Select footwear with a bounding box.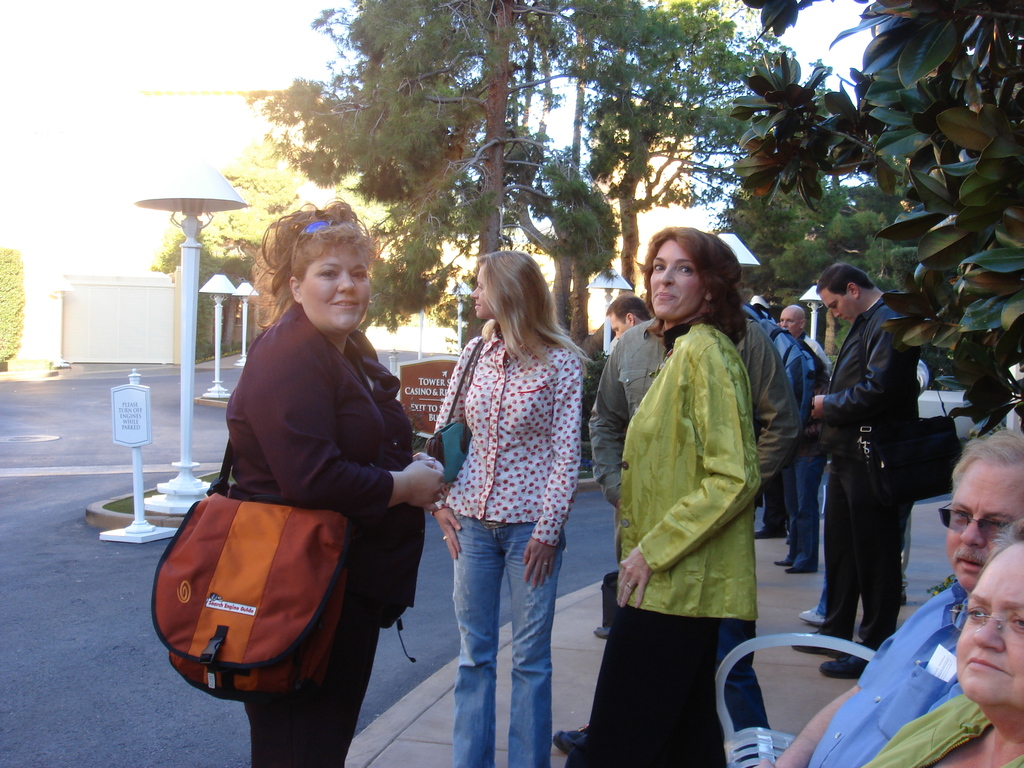
bbox=(758, 531, 787, 543).
